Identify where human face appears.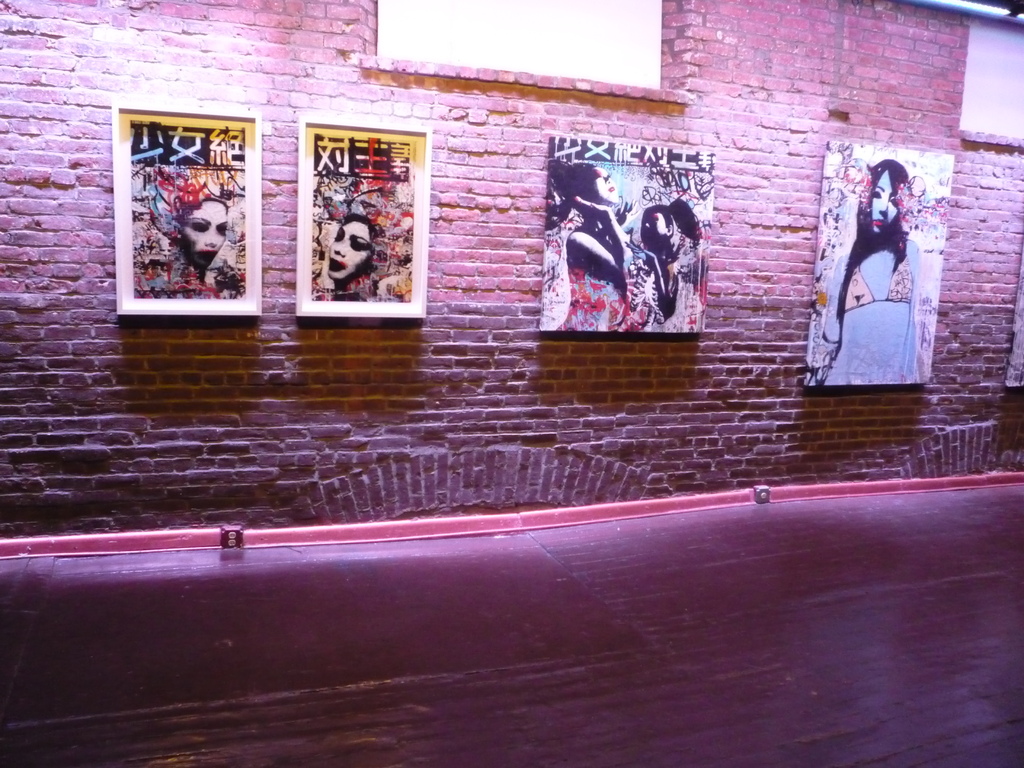
Appears at rect(644, 212, 674, 252).
